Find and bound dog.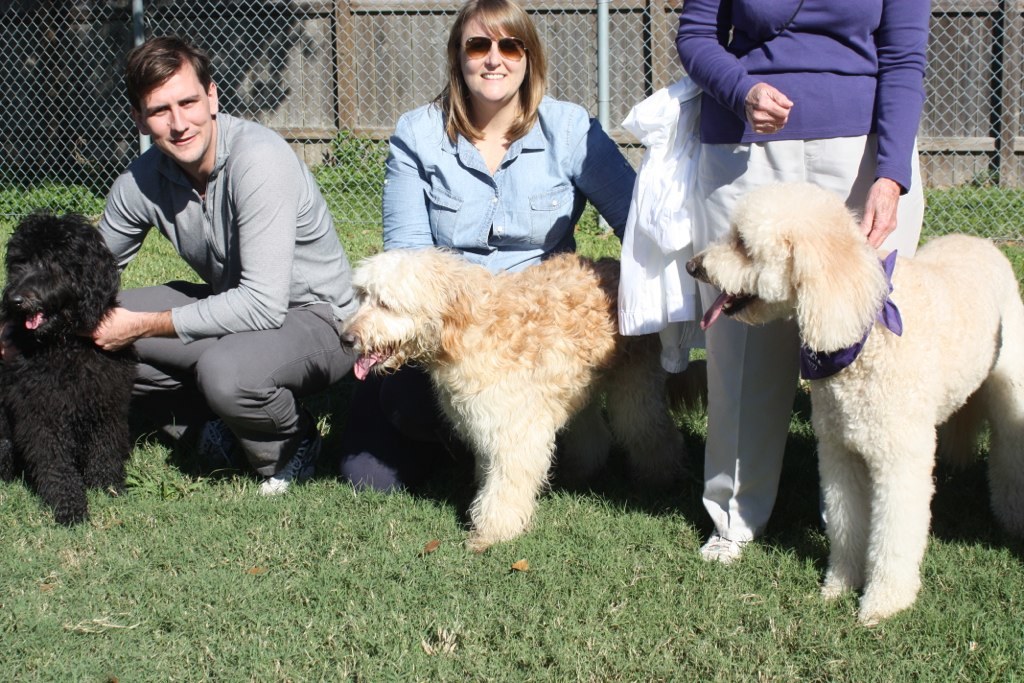
Bound: locate(0, 211, 142, 524).
